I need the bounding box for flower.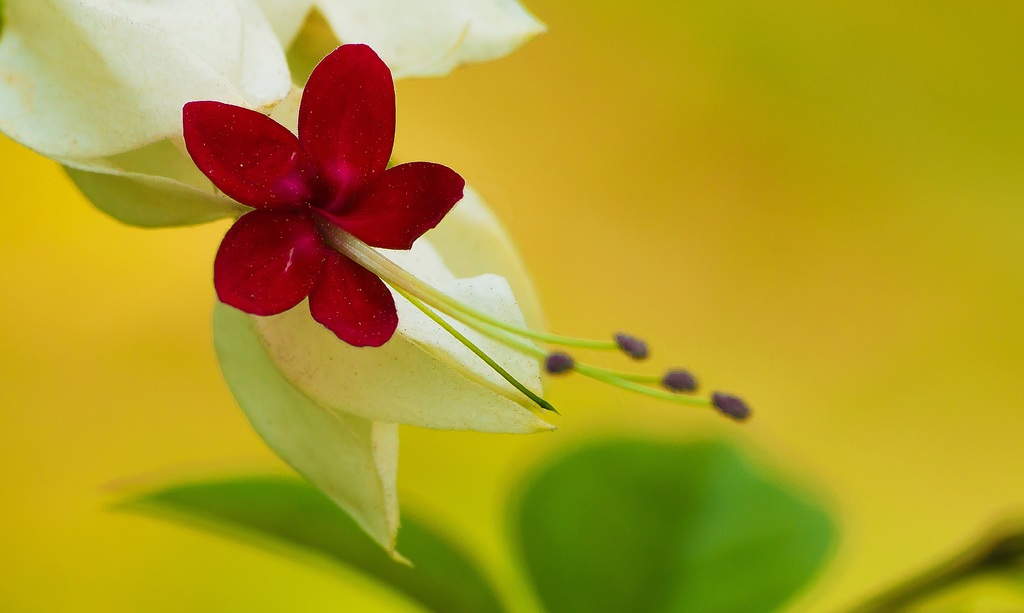
Here it is: {"left": 212, "top": 29, "right": 454, "bottom": 348}.
